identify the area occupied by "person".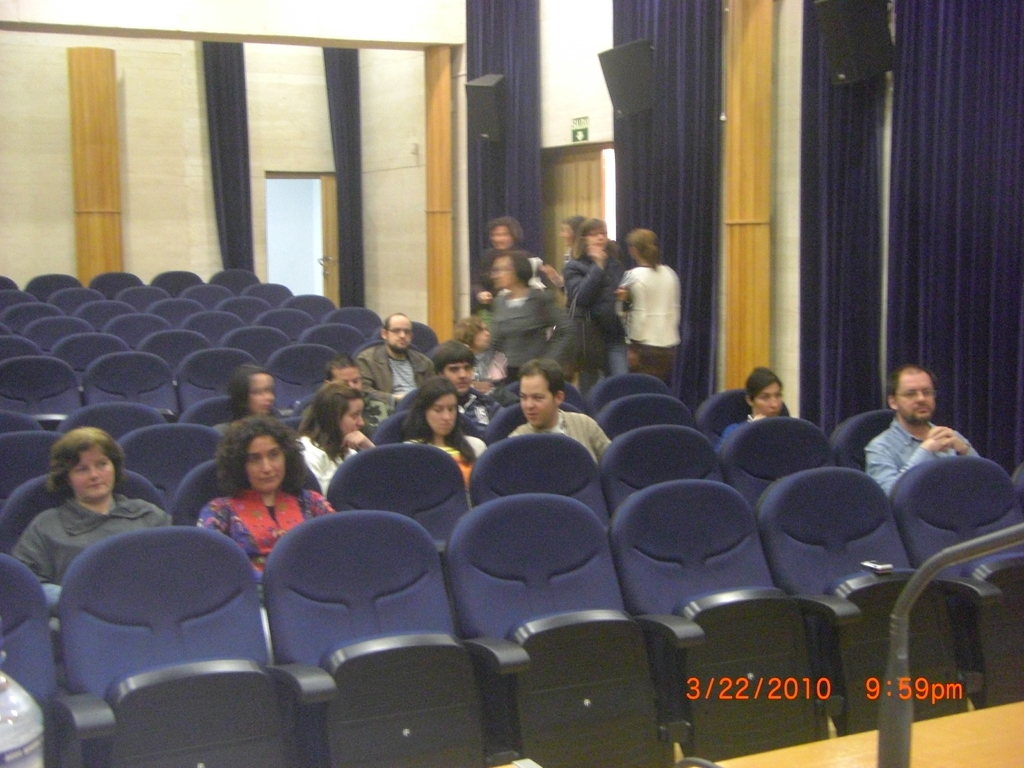
Area: left=554, top=210, right=590, bottom=258.
